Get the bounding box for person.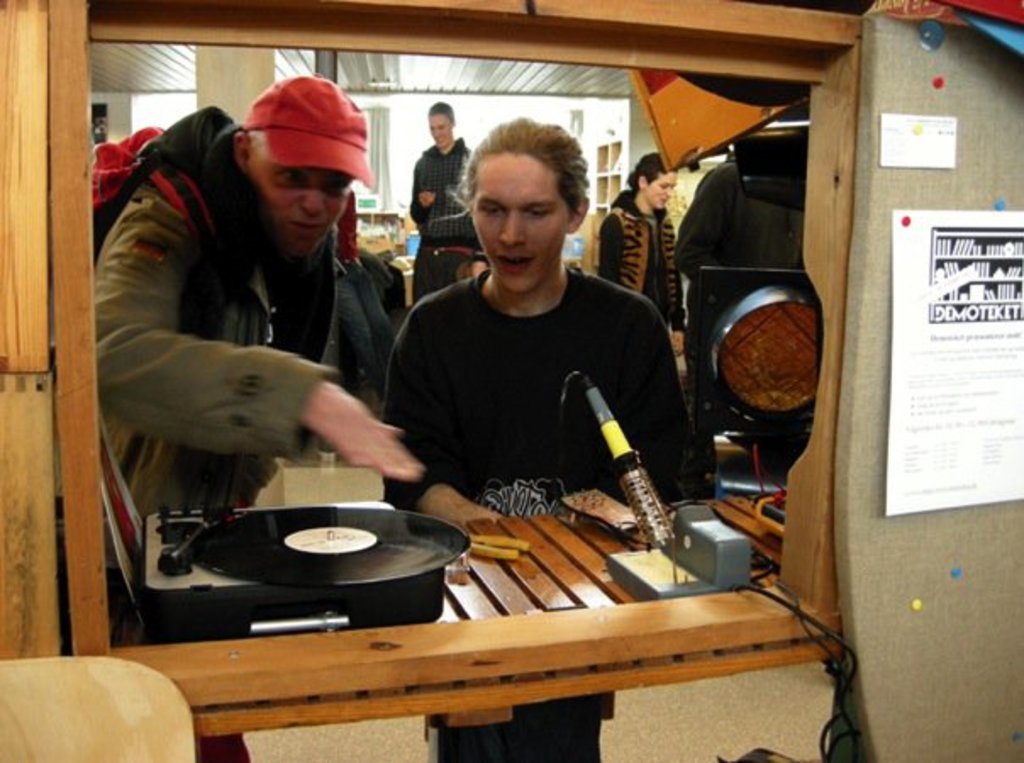
left=376, top=117, right=704, bottom=573.
